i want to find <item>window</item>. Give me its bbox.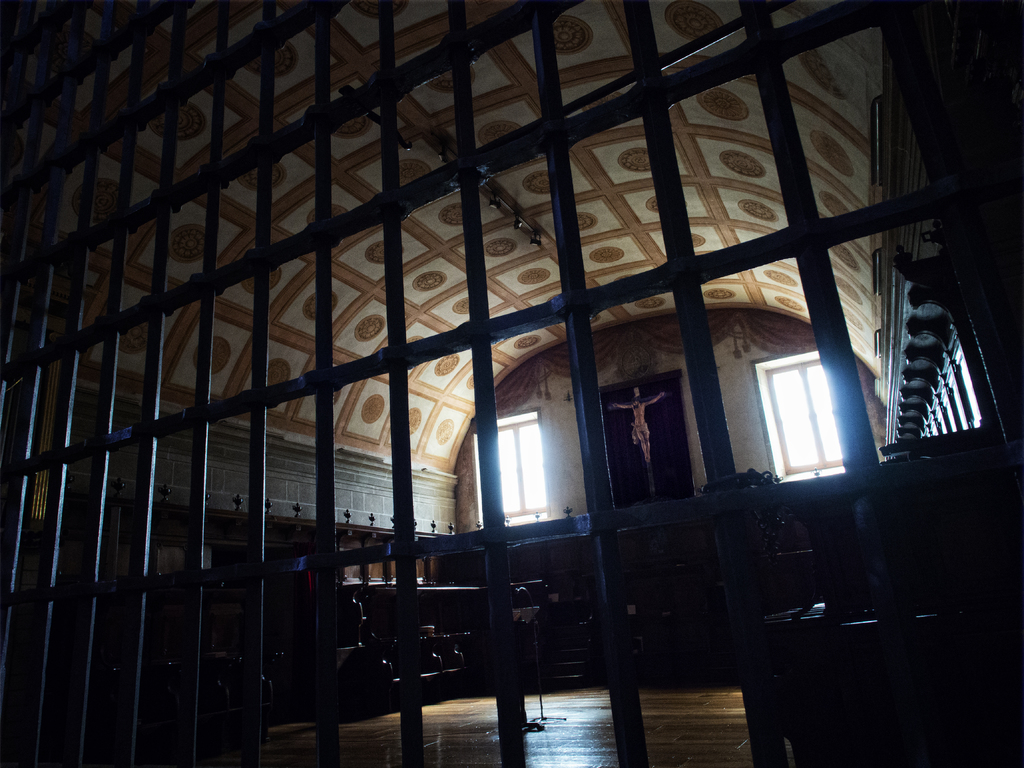
locate(489, 411, 547, 524).
